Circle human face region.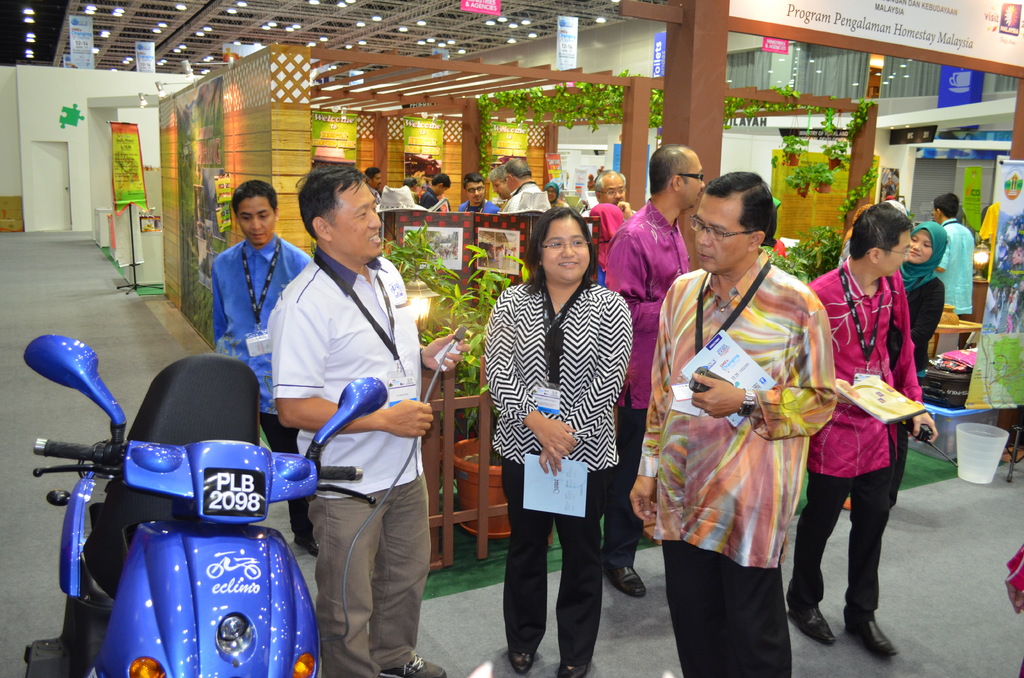
Region: (x1=604, y1=175, x2=627, y2=206).
